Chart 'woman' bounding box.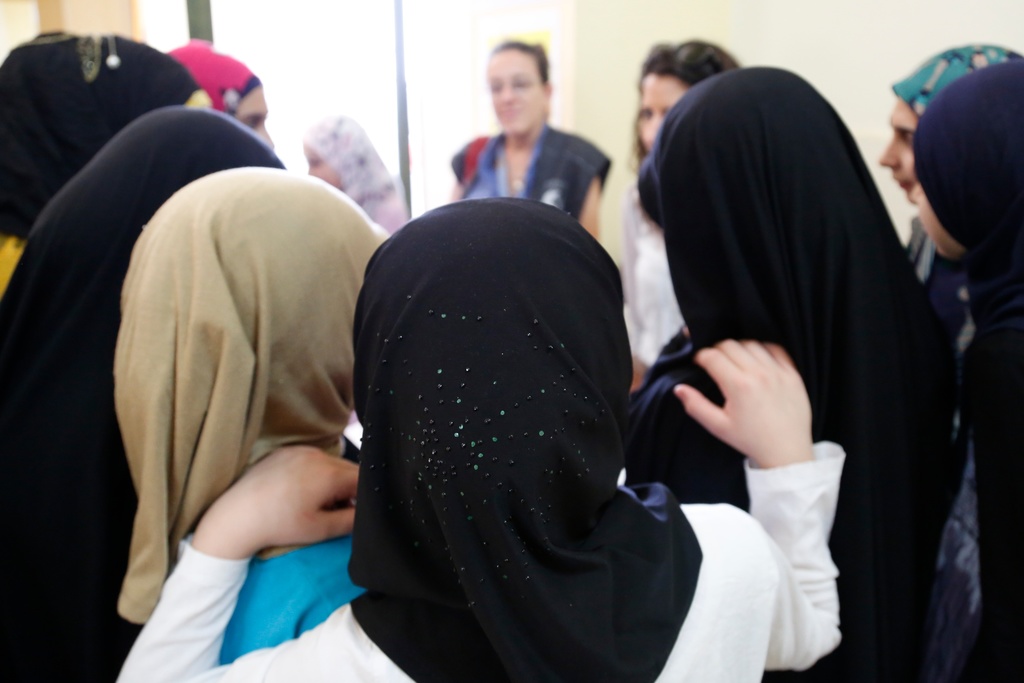
Charted: [305, 115, 409, 231].
